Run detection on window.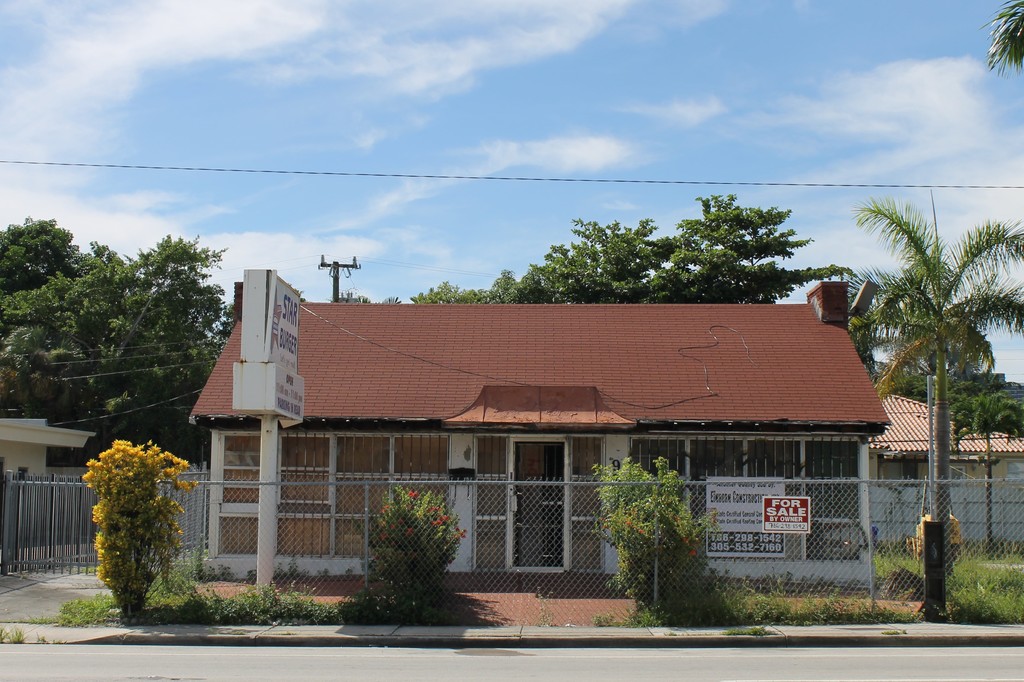
Result: <bbox>628, 434, 682, 505</bbox>.
